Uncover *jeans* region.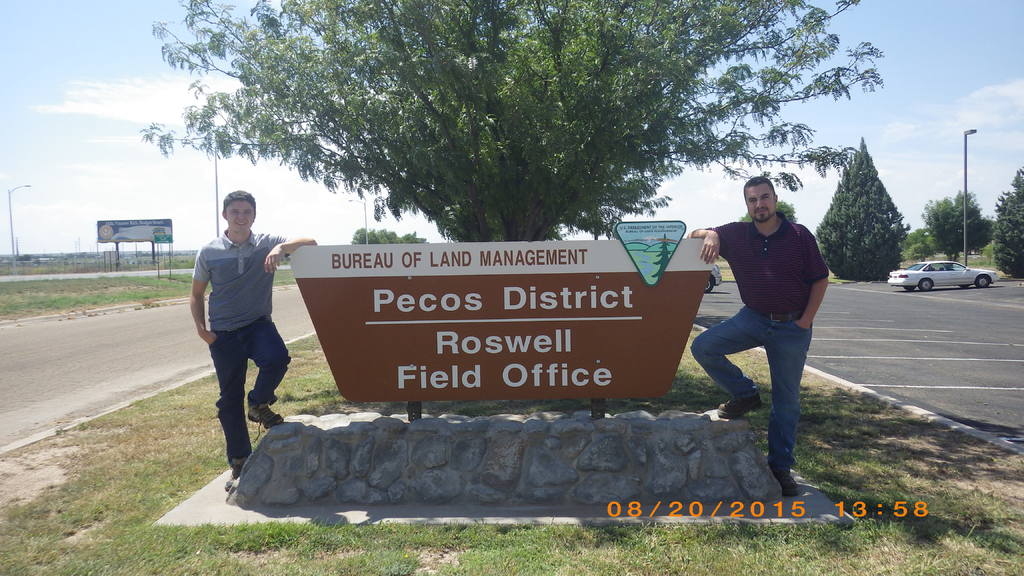
Uncovered: [211, 314, 294, 474].
